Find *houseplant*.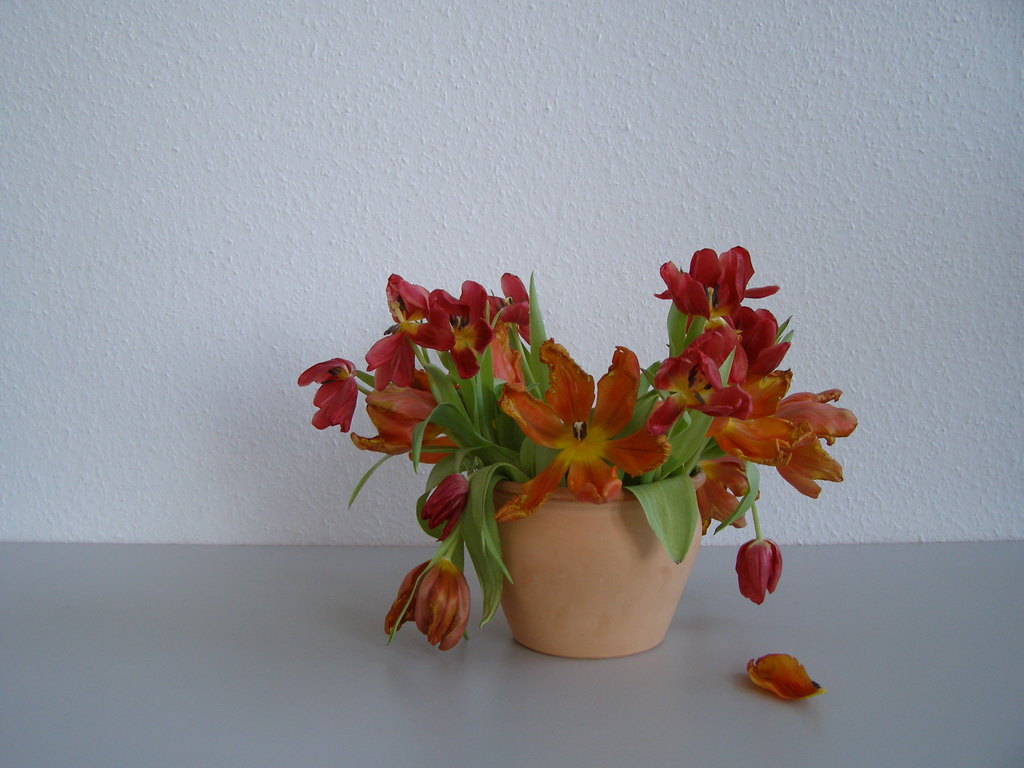
x1=291 y1=237 x2=859 y2=651.
